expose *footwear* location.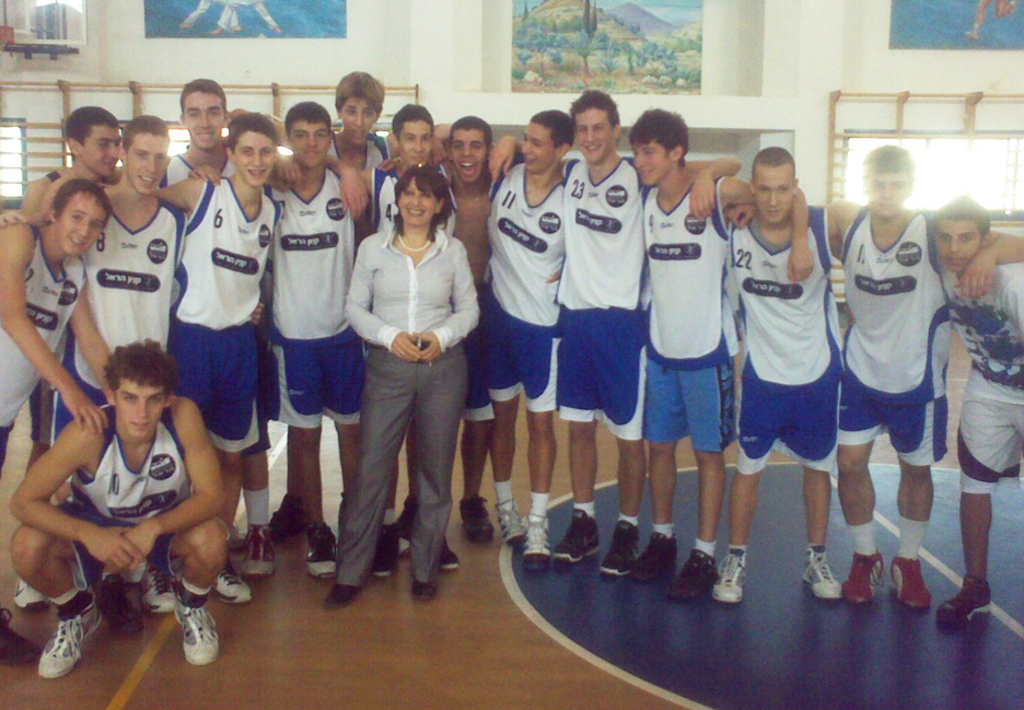
Exposed at (143, 559, 176, 612).
